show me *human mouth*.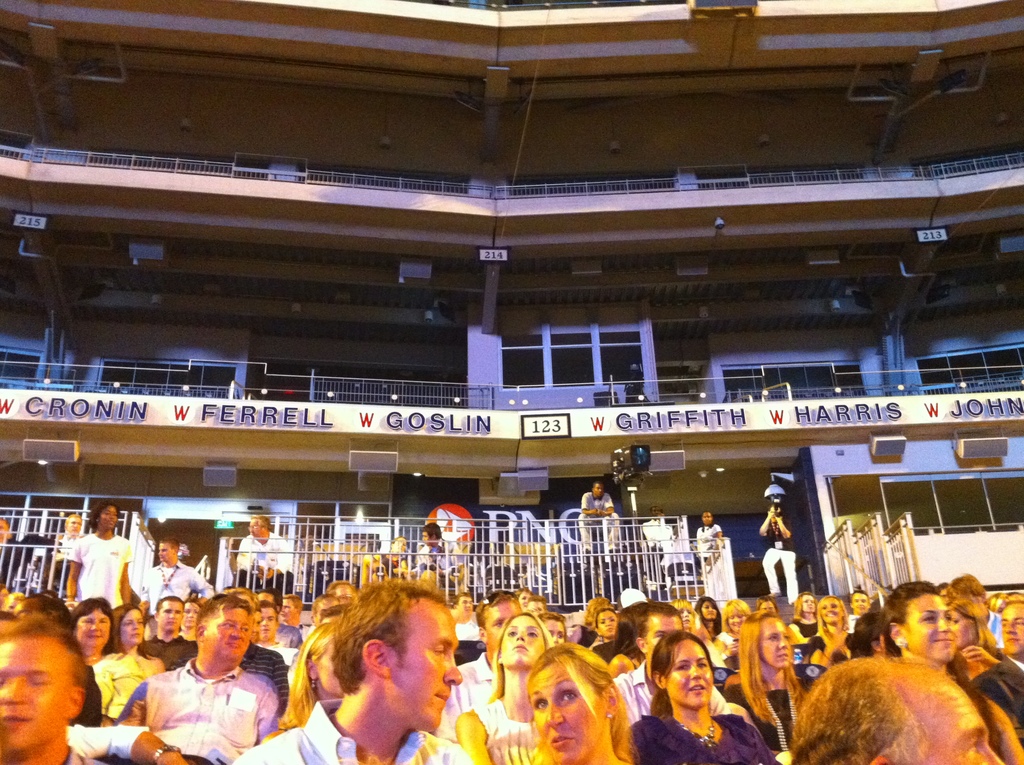
*human mouth* is here: Rect(434, 687, 454, 704).
